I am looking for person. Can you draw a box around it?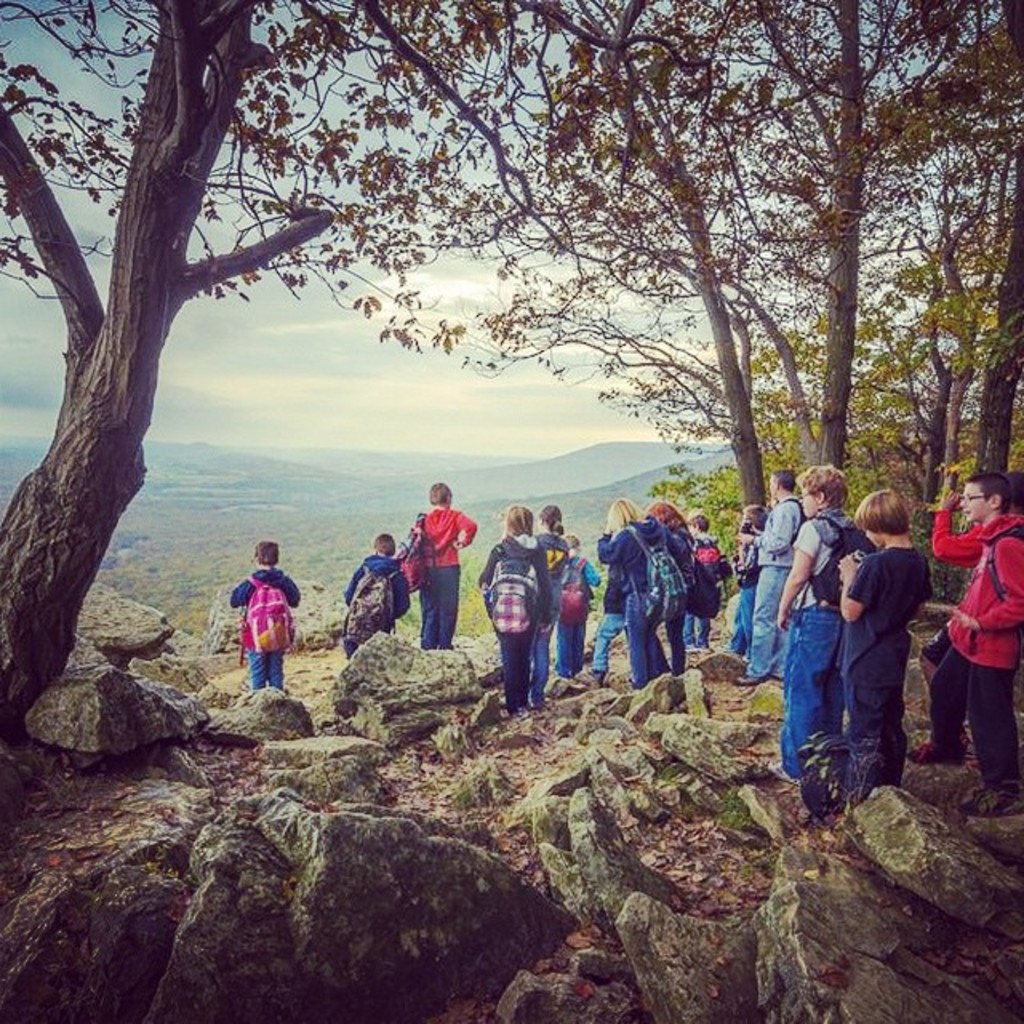
Sure, the bounding box is <bbox>219, 541, 294, 704</bbox>.
